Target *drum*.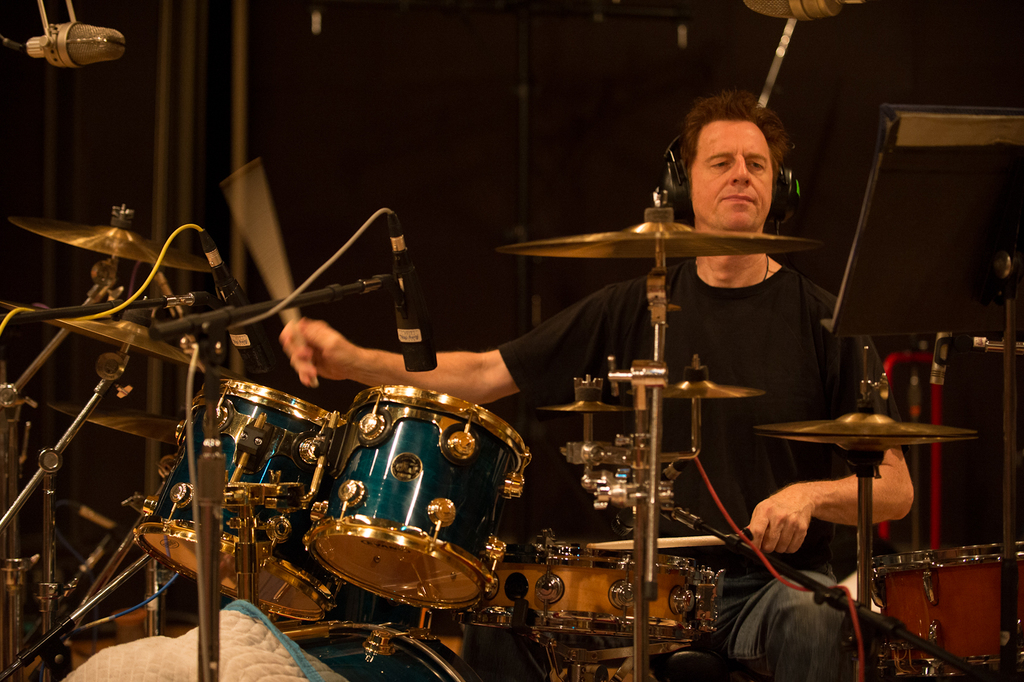
Target region: Rect(468, 545, 718, 645).
